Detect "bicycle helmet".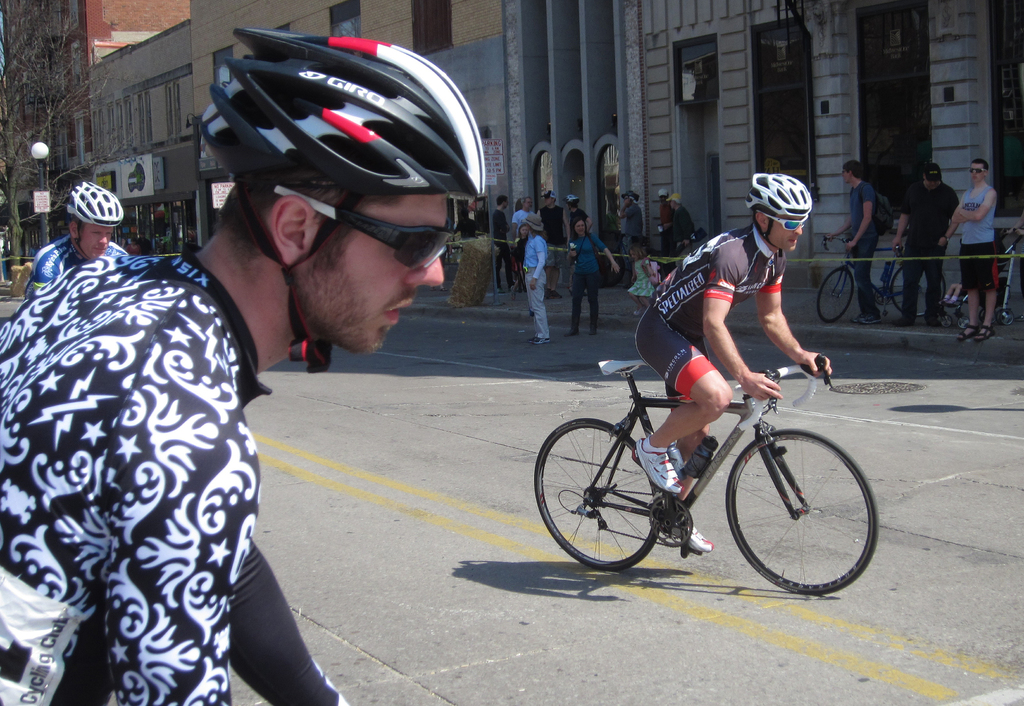
Detected at 188:31:483:368.
